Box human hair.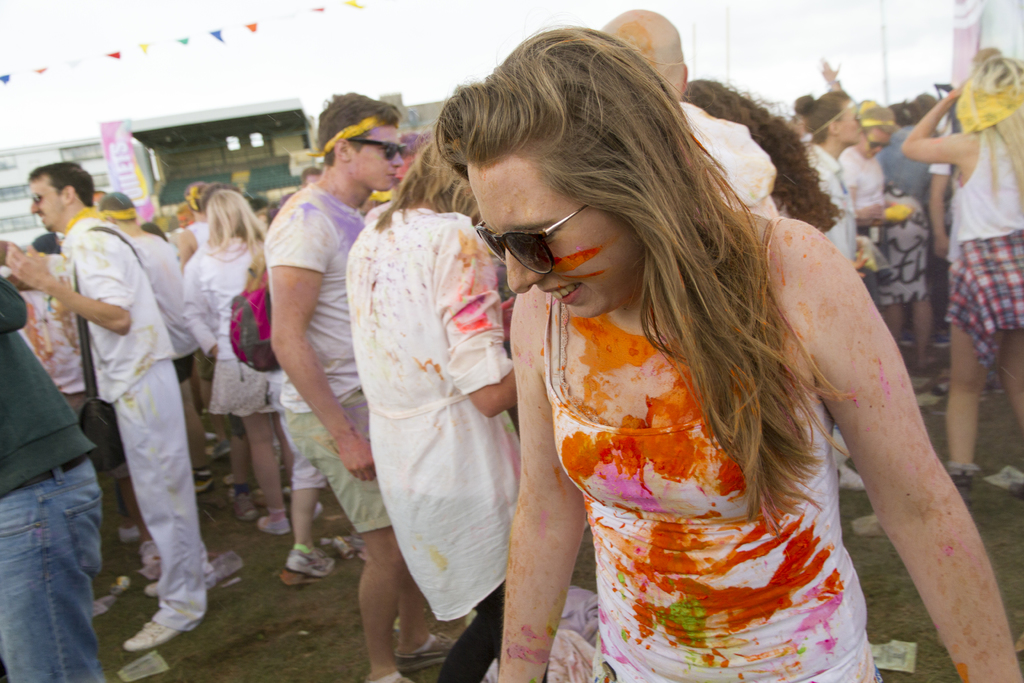
[372, 140, 483, 231].
